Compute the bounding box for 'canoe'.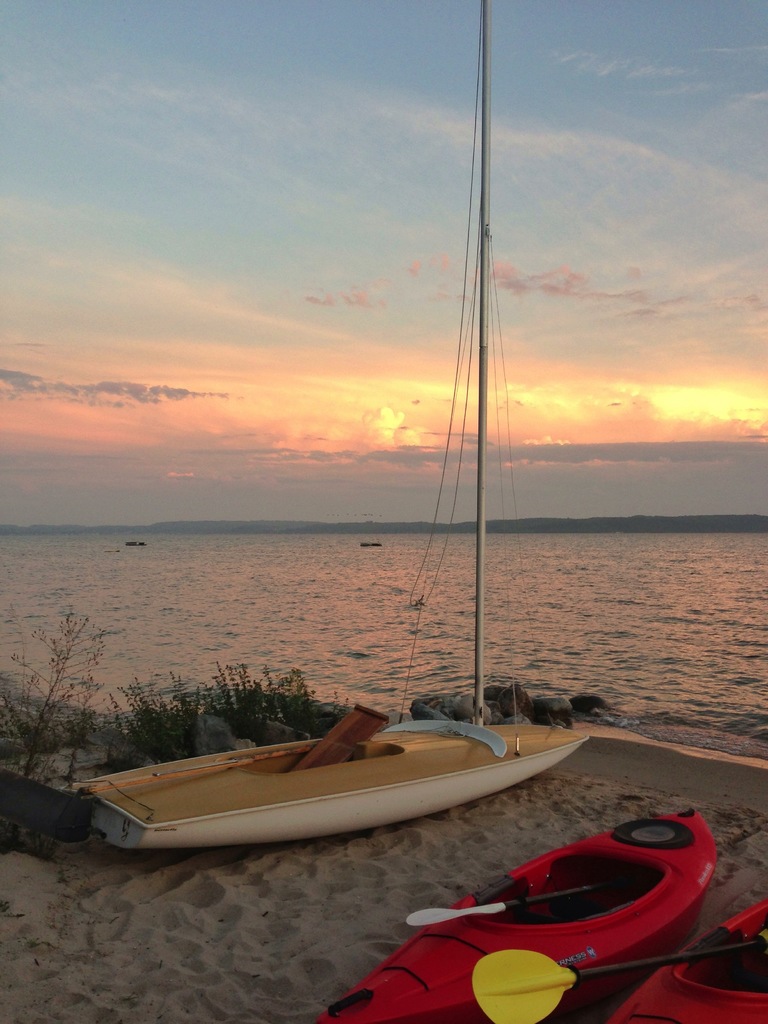
<region>607, 901, 767, 1023</region>.
